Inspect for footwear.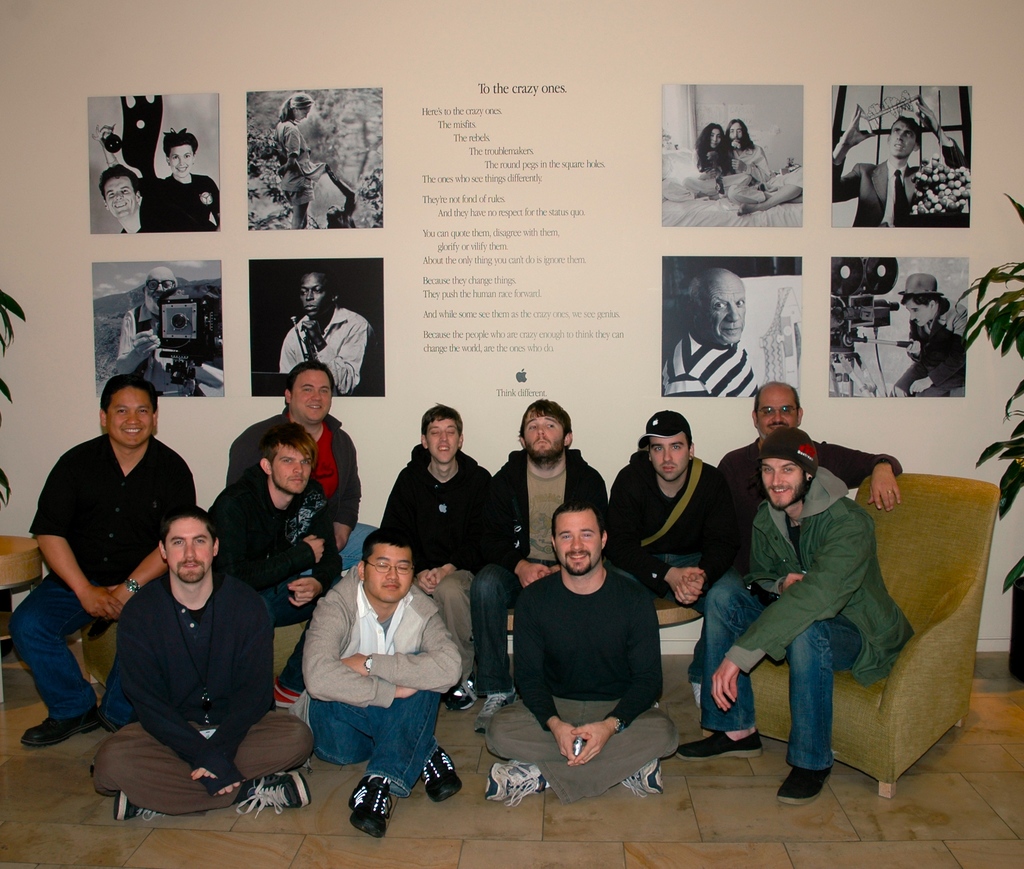
Inspection: x1=775, y1=768, x2=830, y2=811.
